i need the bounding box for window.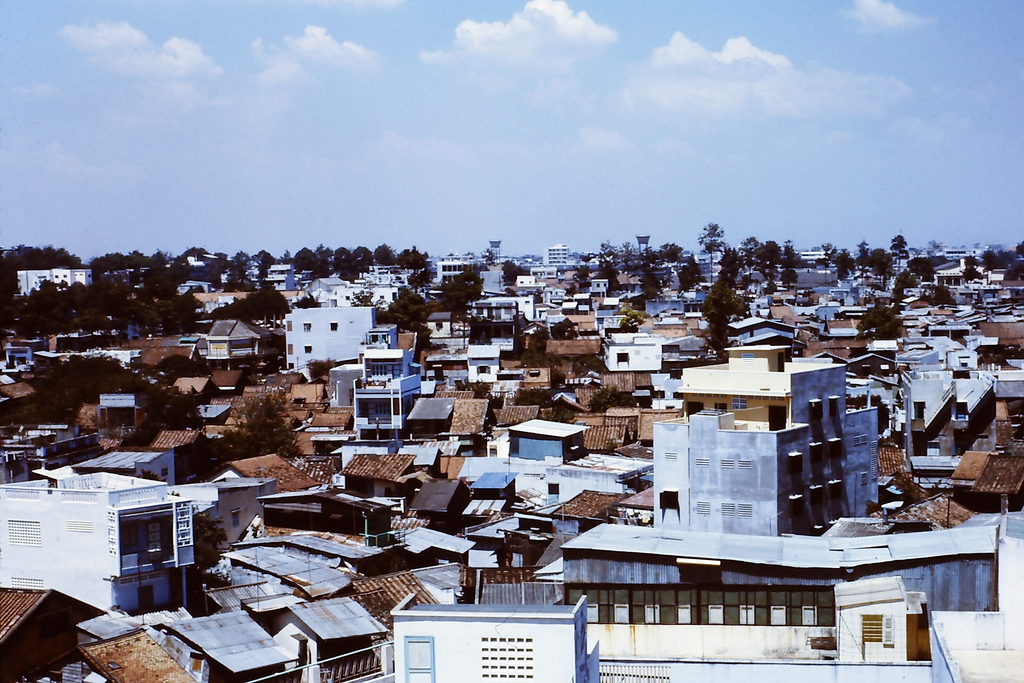
Here it is: l=305, t=322, r=312, b=334.
